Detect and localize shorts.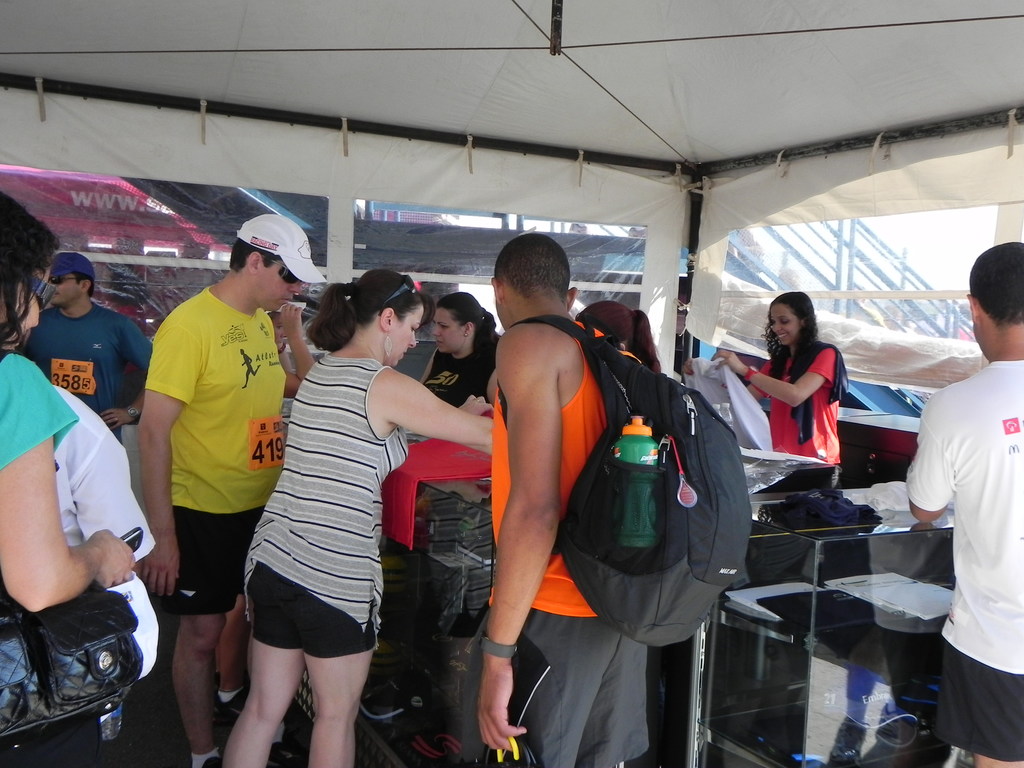
Localized at select_region(225, 588, 372, 650).
